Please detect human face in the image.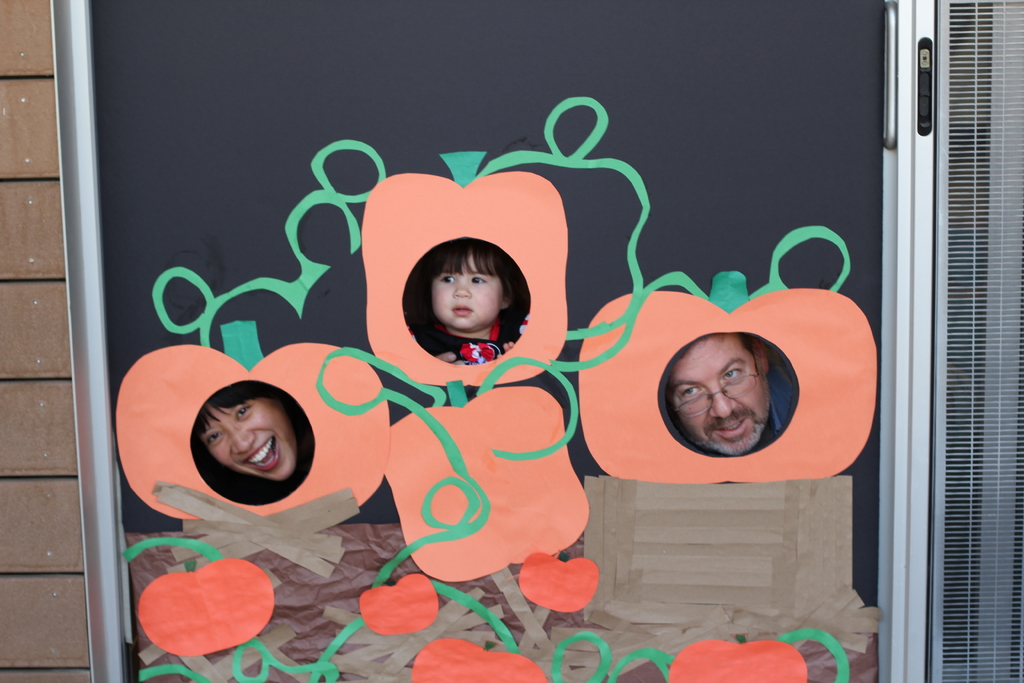
{"x1": 432, "y1": 252, "x2": 507, "y2": 323}.
